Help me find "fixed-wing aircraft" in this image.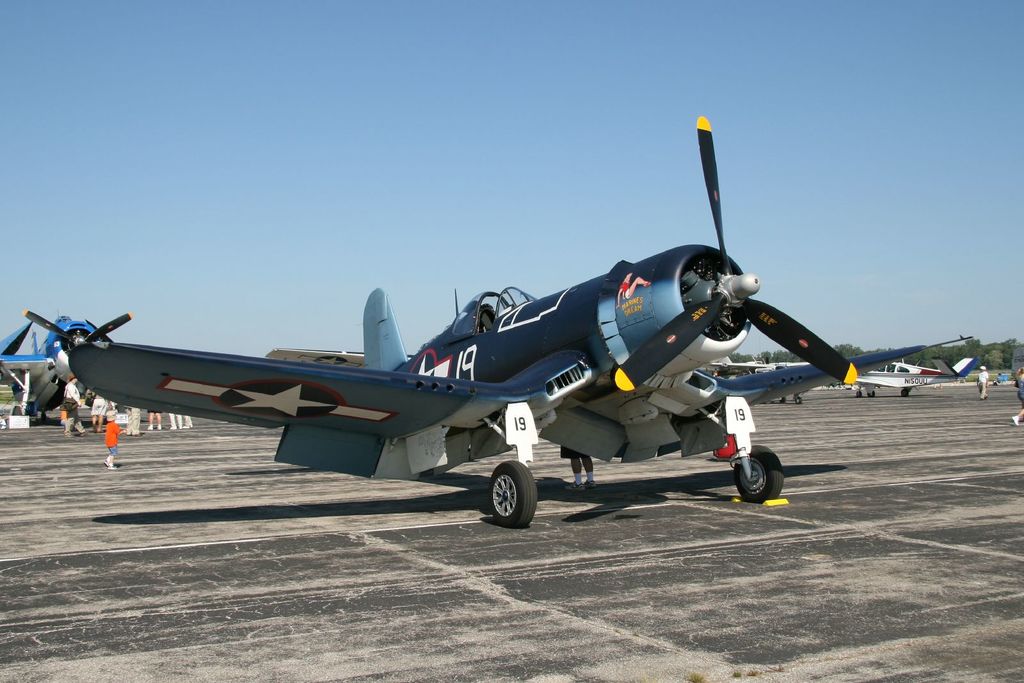
Found it: 261 351 411 371.
